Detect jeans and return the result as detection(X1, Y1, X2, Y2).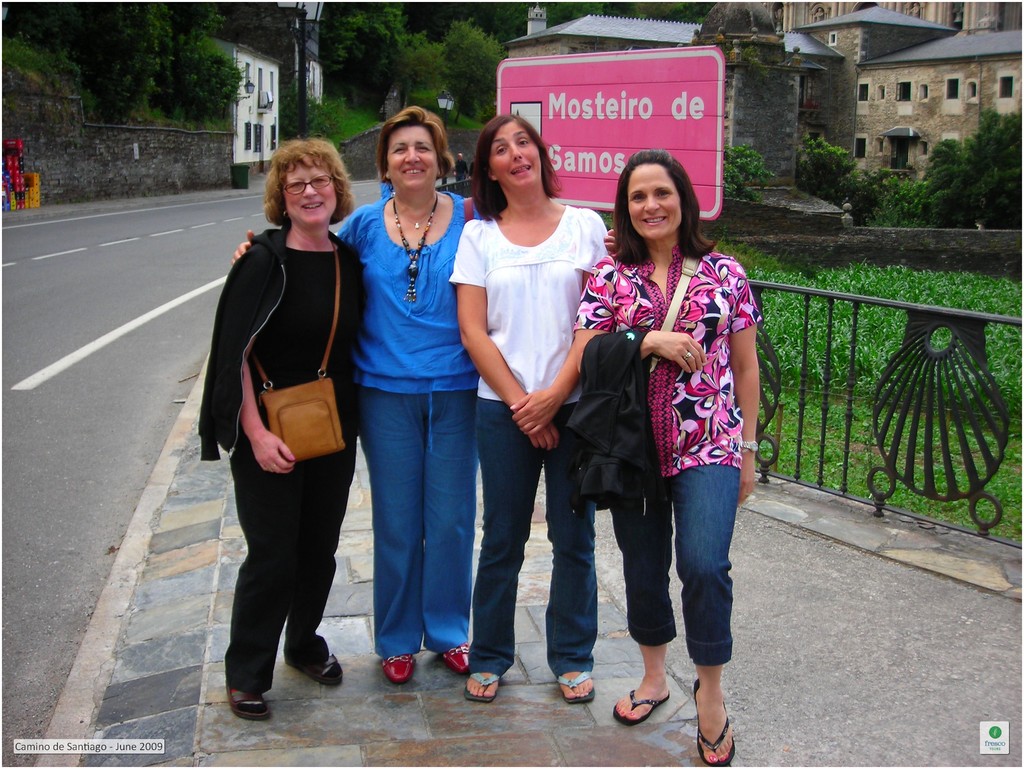
detection(607, 471, 738, 668).
